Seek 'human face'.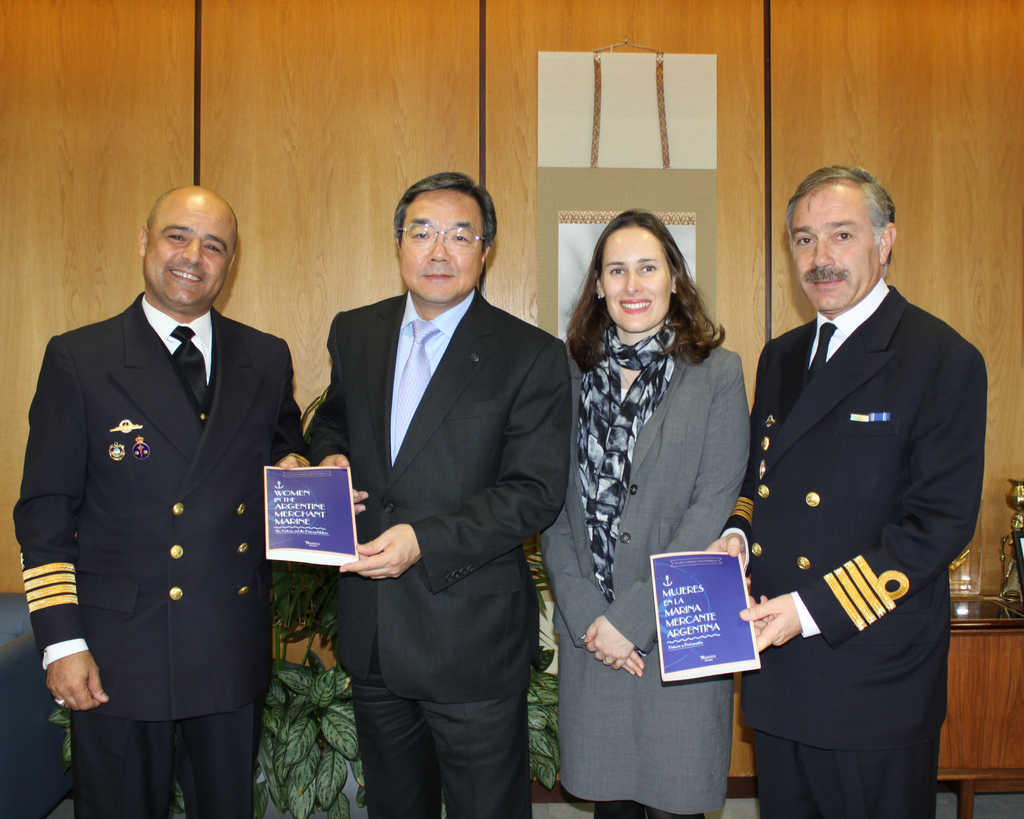
x1=402 y1=187 x2=491 y2=304.
